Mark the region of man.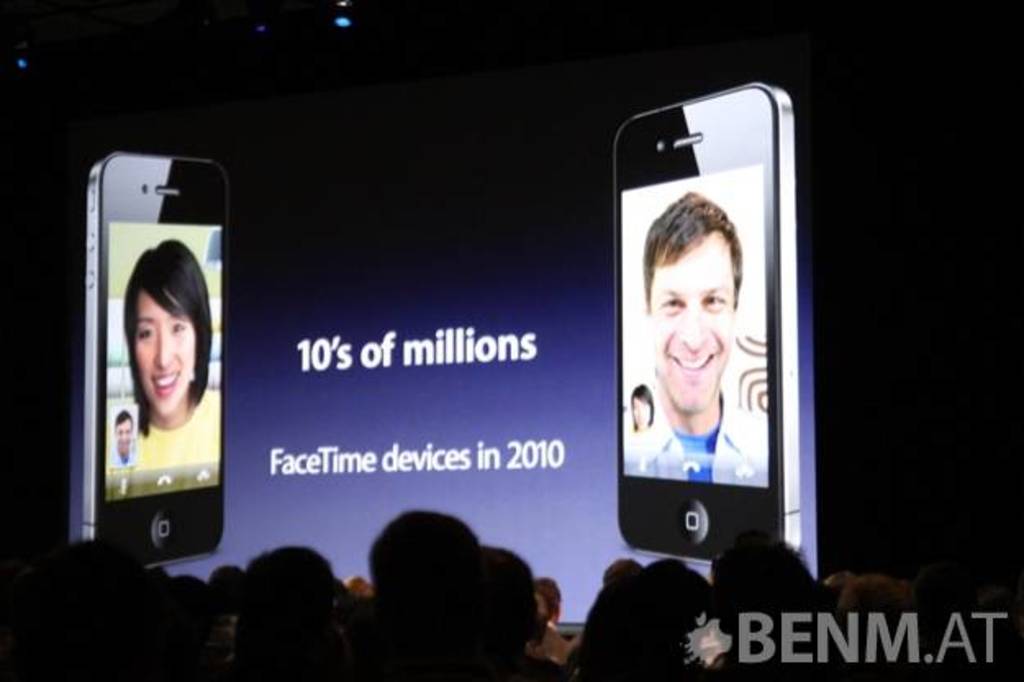
Region: (642,193,777,487).
